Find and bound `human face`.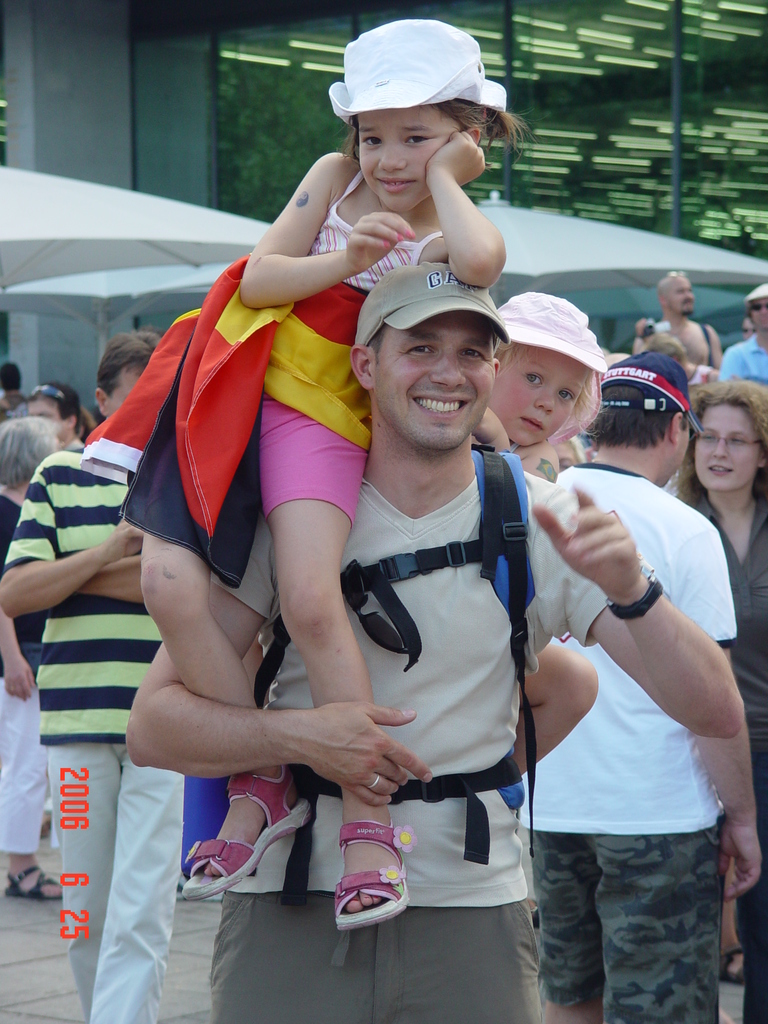
Bound: region(748, 298, 767, 330).
